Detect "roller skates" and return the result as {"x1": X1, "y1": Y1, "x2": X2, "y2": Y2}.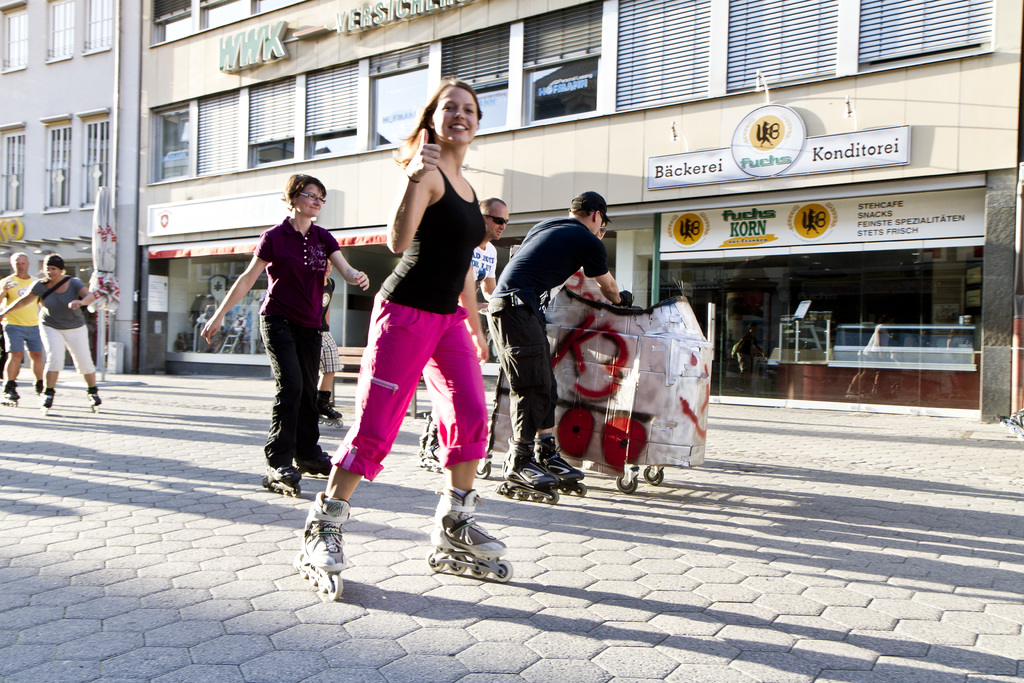
{"x1": 419, "y1": 419, "x2": 445, "y2": 475}.
